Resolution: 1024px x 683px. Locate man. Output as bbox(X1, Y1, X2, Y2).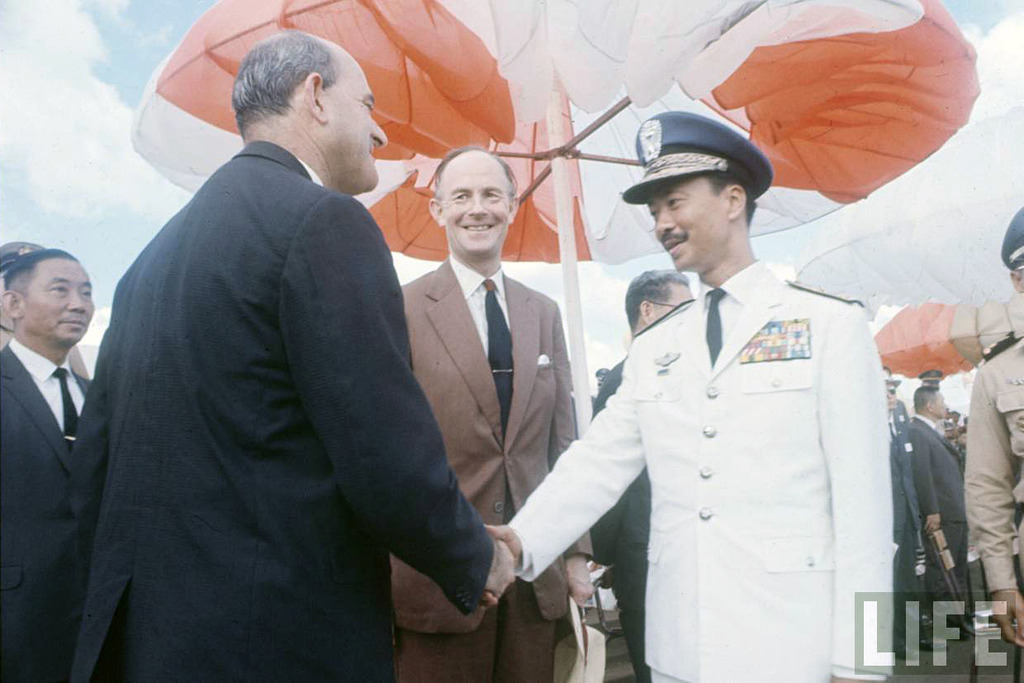
bbox(914, 368, 947, 393).
